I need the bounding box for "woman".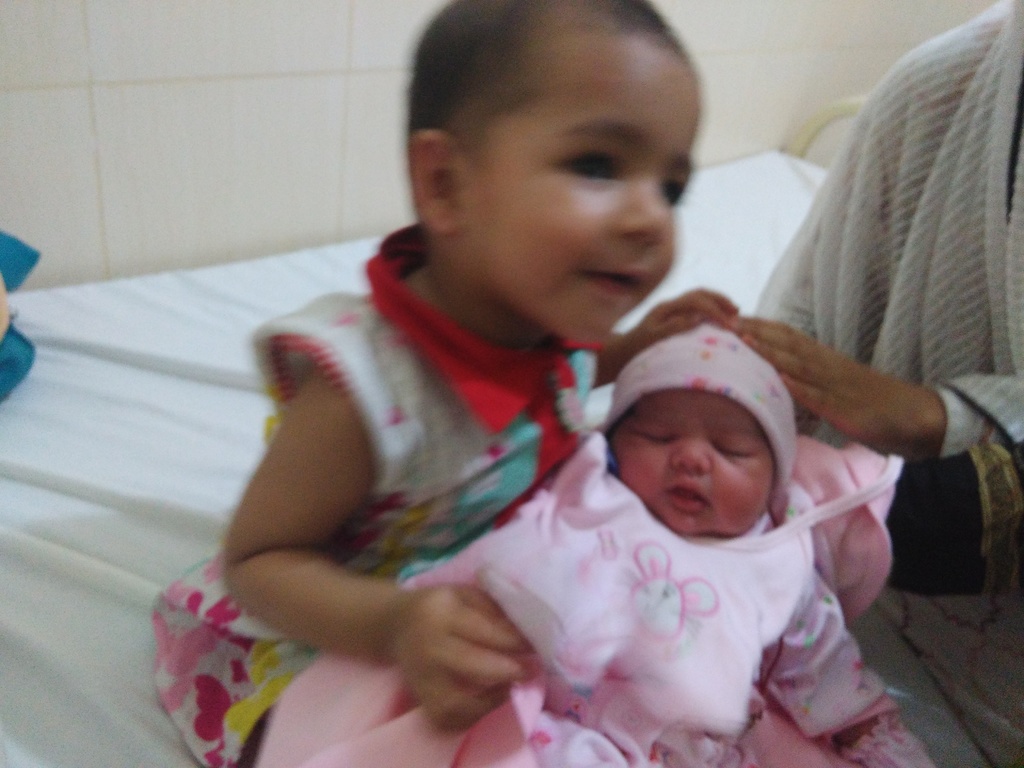
Here it is: x1=736 y1=0 x2=1023 y2=591.
